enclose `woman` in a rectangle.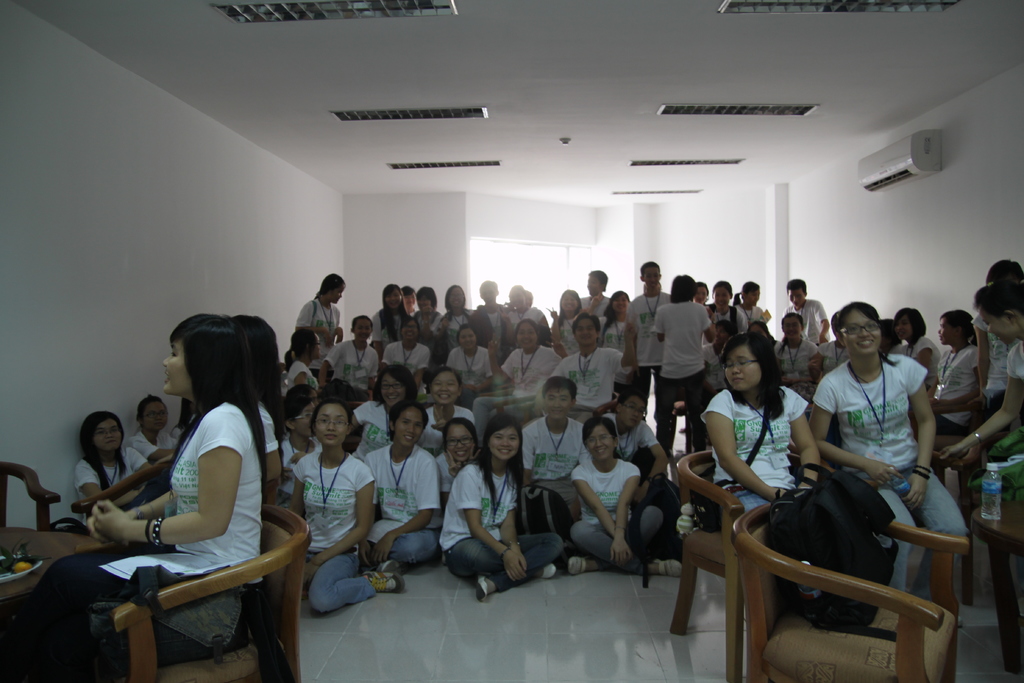
{"left": 373, "top": 319, "right": 426, "bottom": 366}.
